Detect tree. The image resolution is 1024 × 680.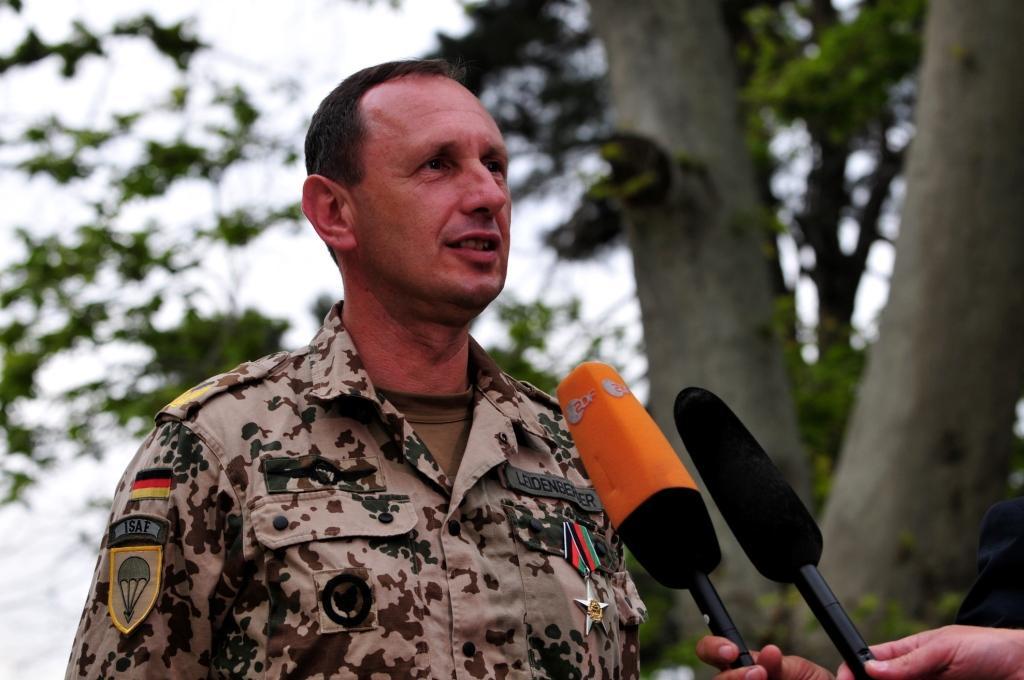
BBox(702, 10, 963, 453).
